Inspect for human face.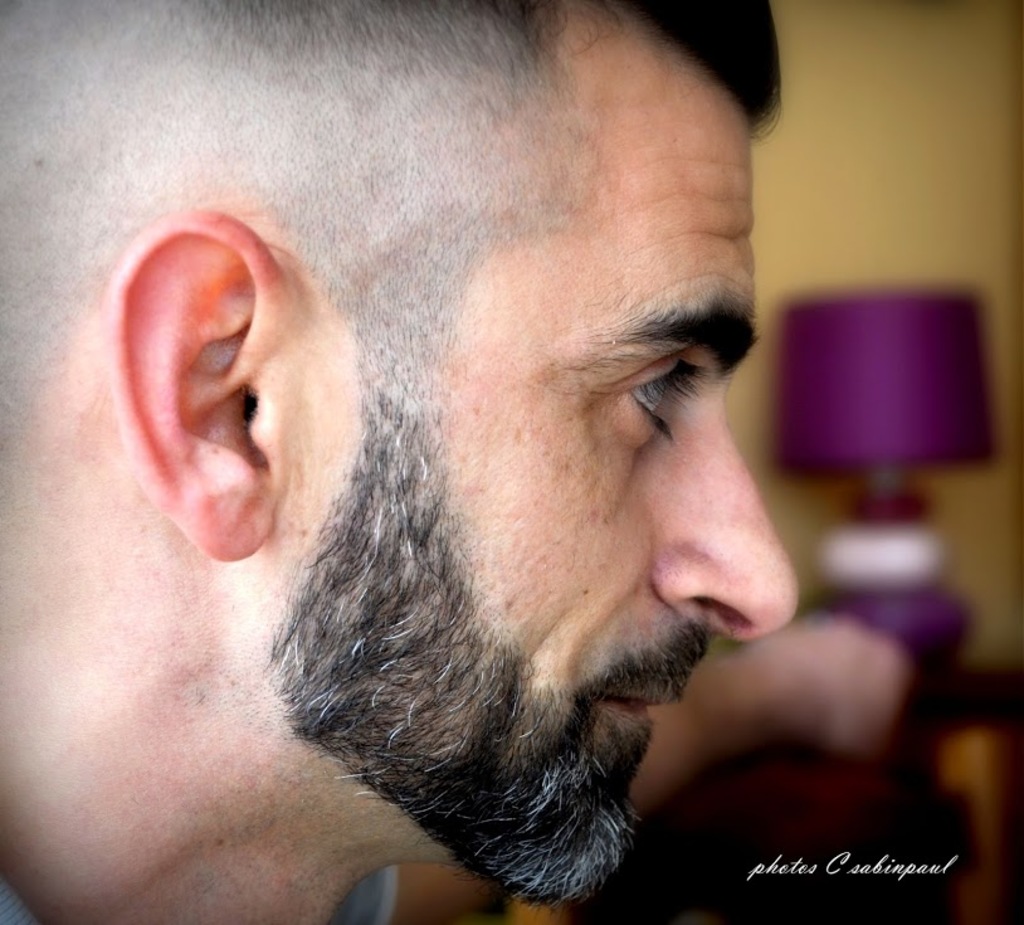
Inspection: rect(272, 0, 803, 912).
